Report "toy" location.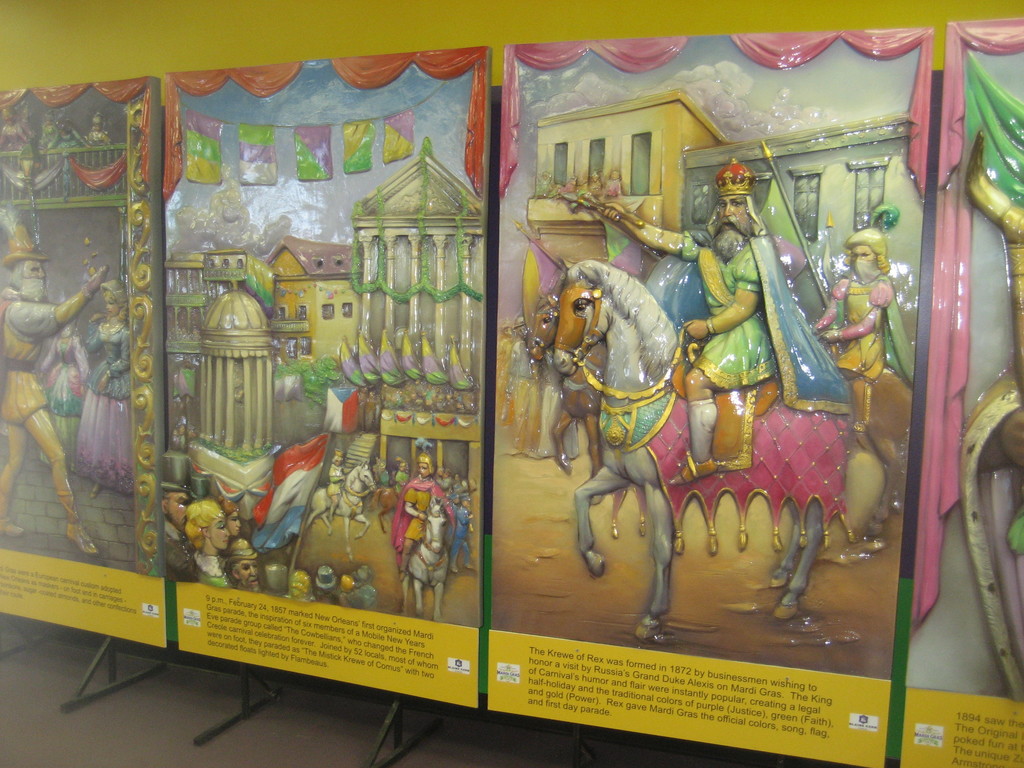
Report: region(664, 137, 948, 391).
